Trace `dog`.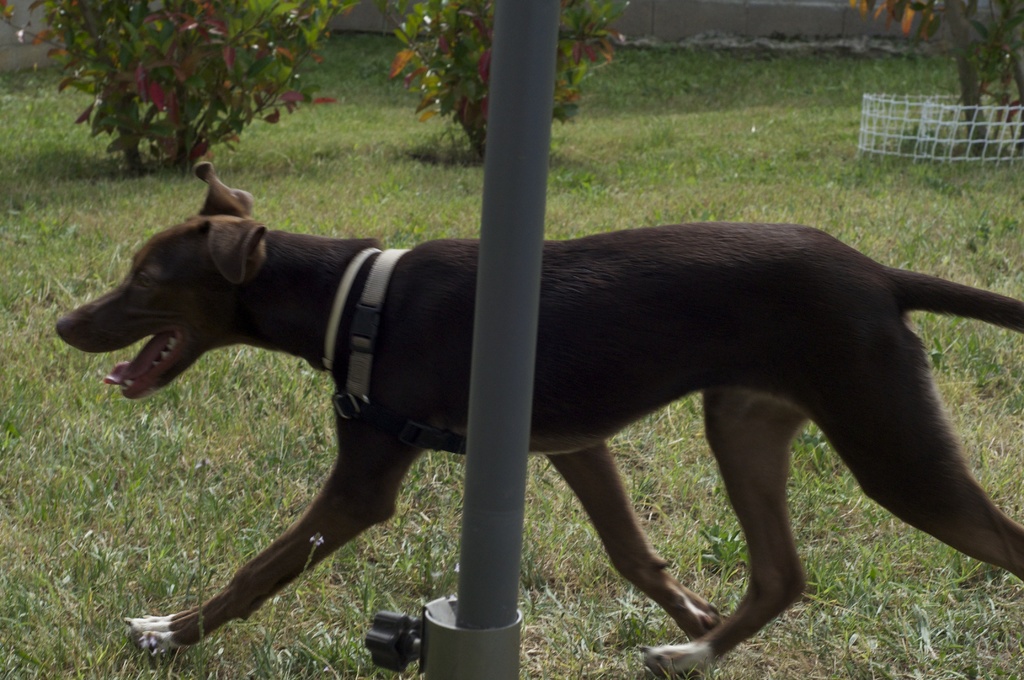
Traced to 51 160 1023 679.
